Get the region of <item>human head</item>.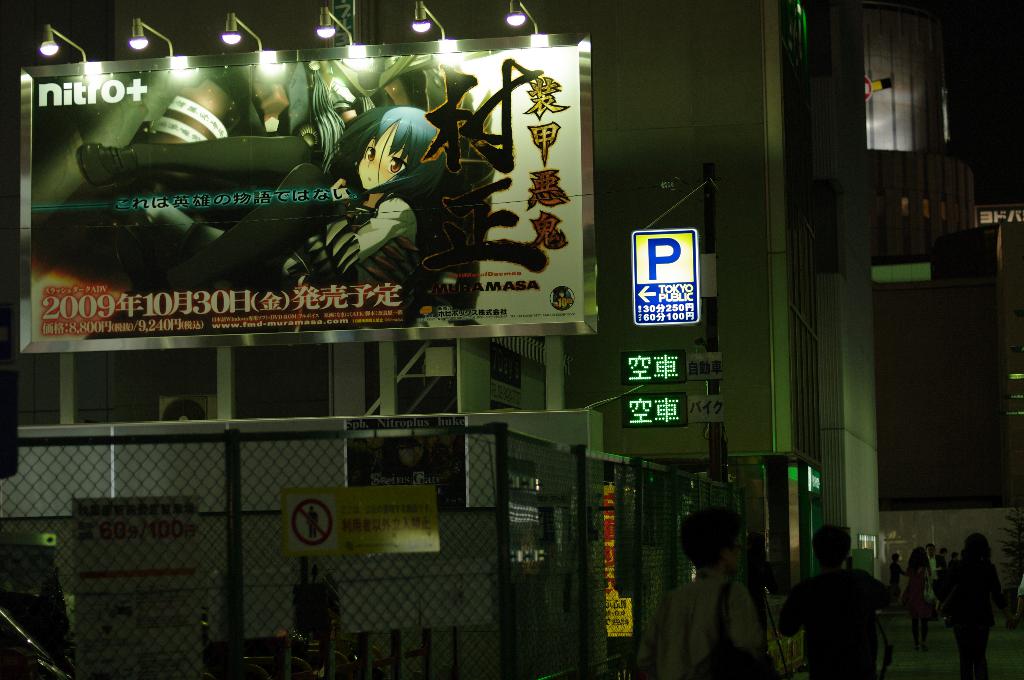
812,523,855,569.
